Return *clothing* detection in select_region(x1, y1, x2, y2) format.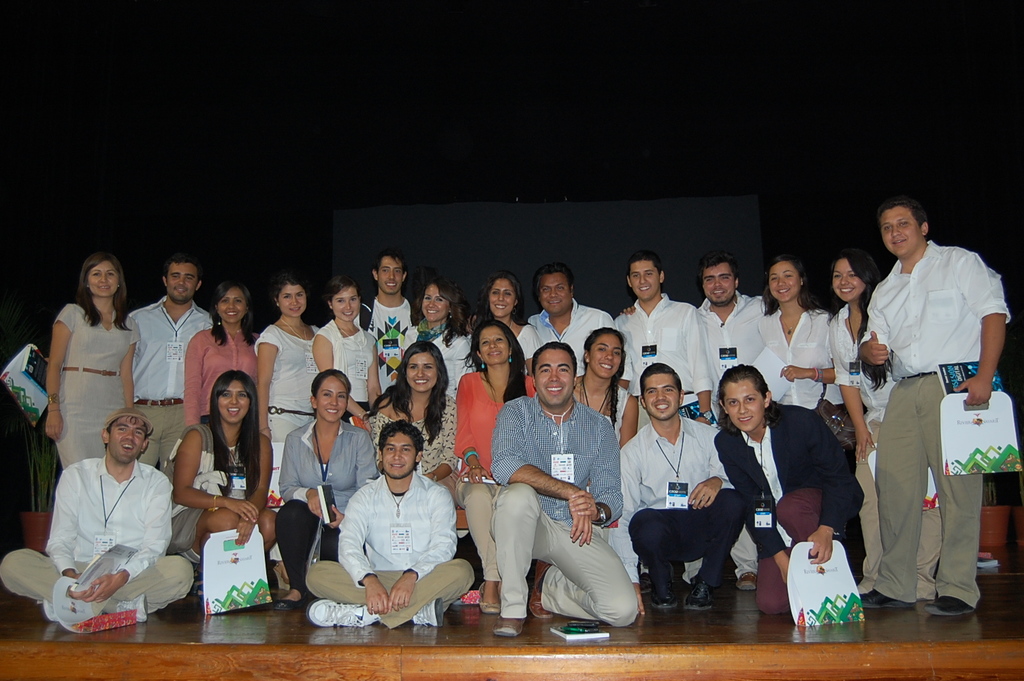
select_region(688, 407, 781, 558).
